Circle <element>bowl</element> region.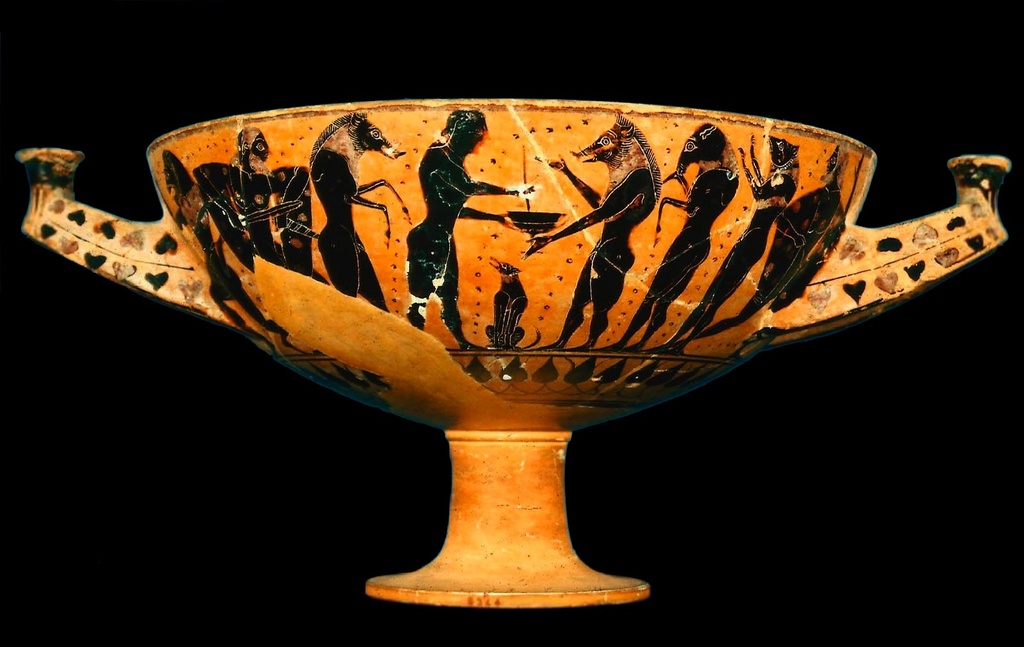
Region: <box>14,94,1018,616</box>.
